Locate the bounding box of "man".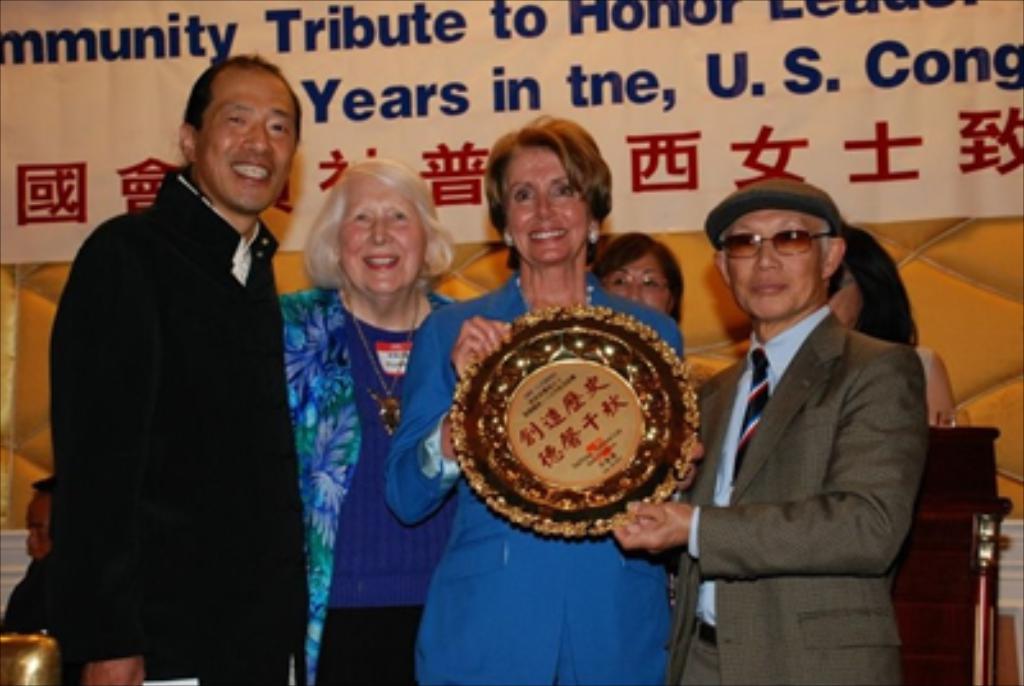
Bounding box: BBox(612, 179, 929, 683).
